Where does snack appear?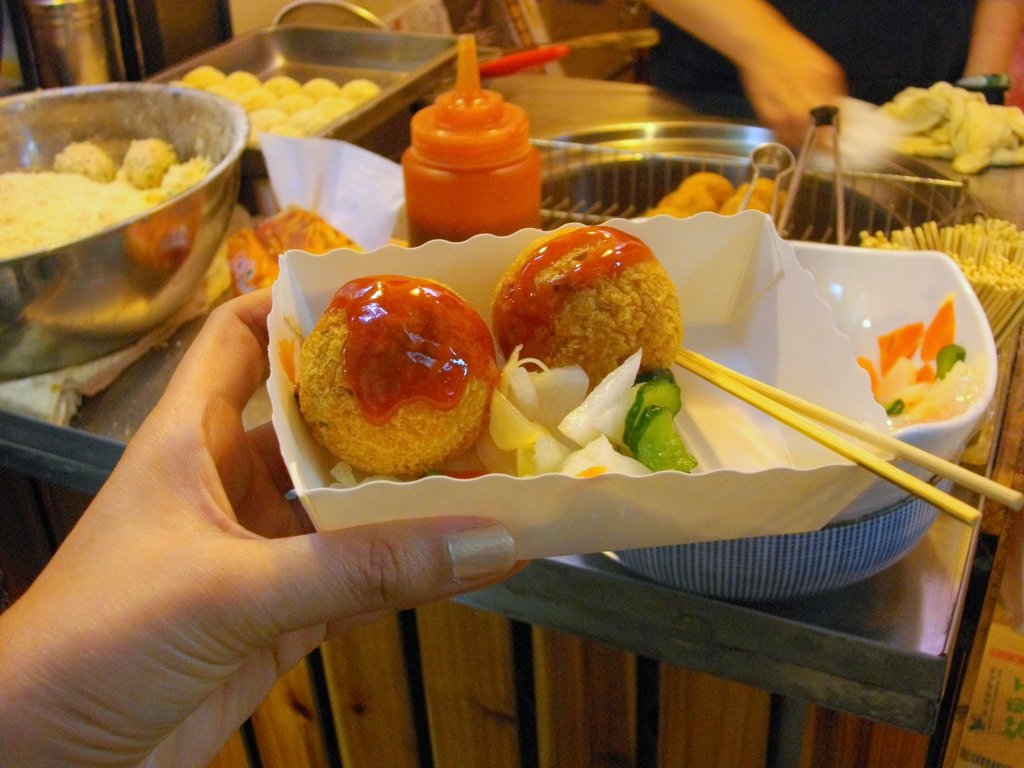
Appears at crop(493, 229, 680, 376).
